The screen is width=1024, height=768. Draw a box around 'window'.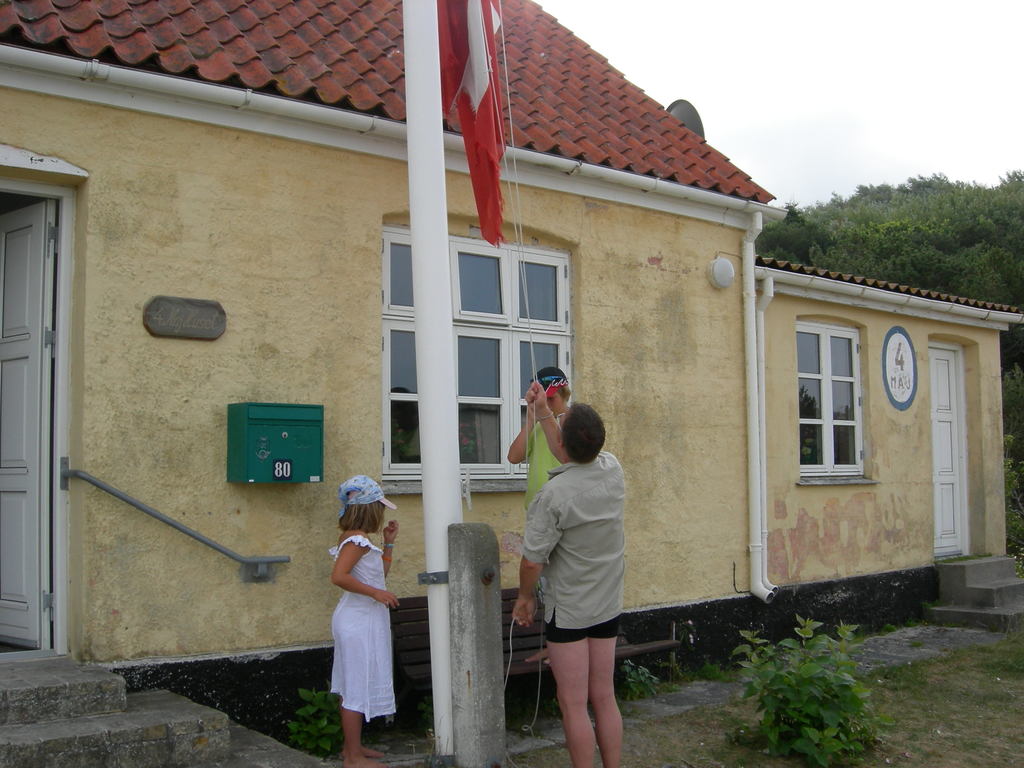
376:331:433:486.
